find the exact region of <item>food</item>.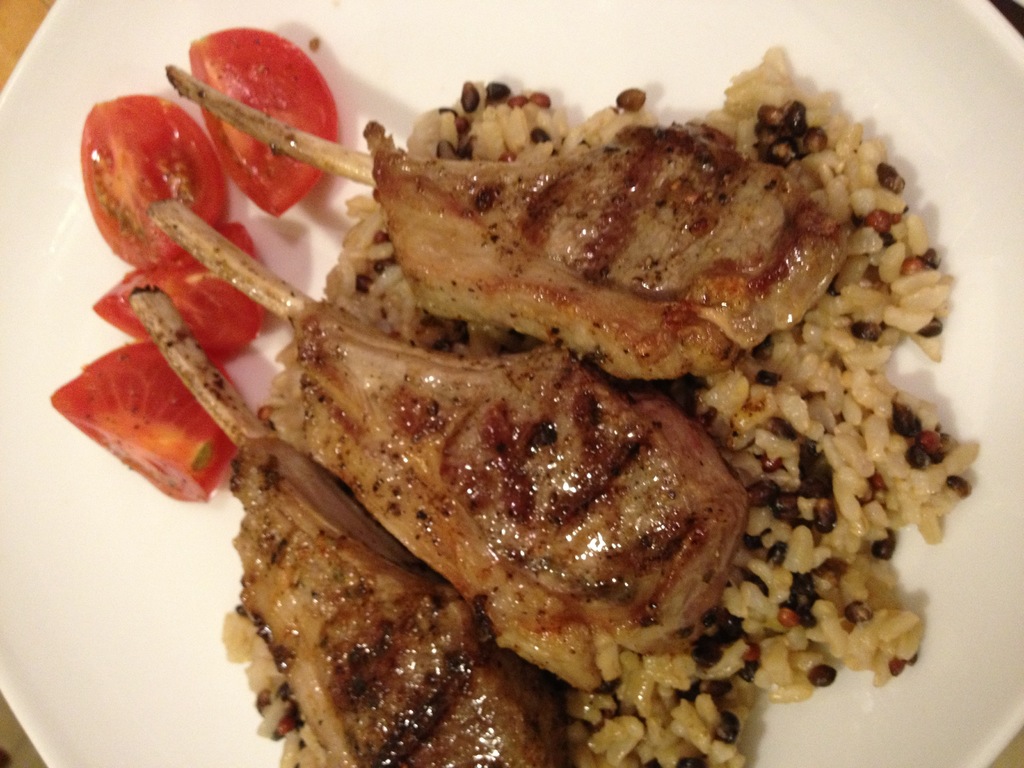
Exact region: select_region(77, 94, 230, 267).
